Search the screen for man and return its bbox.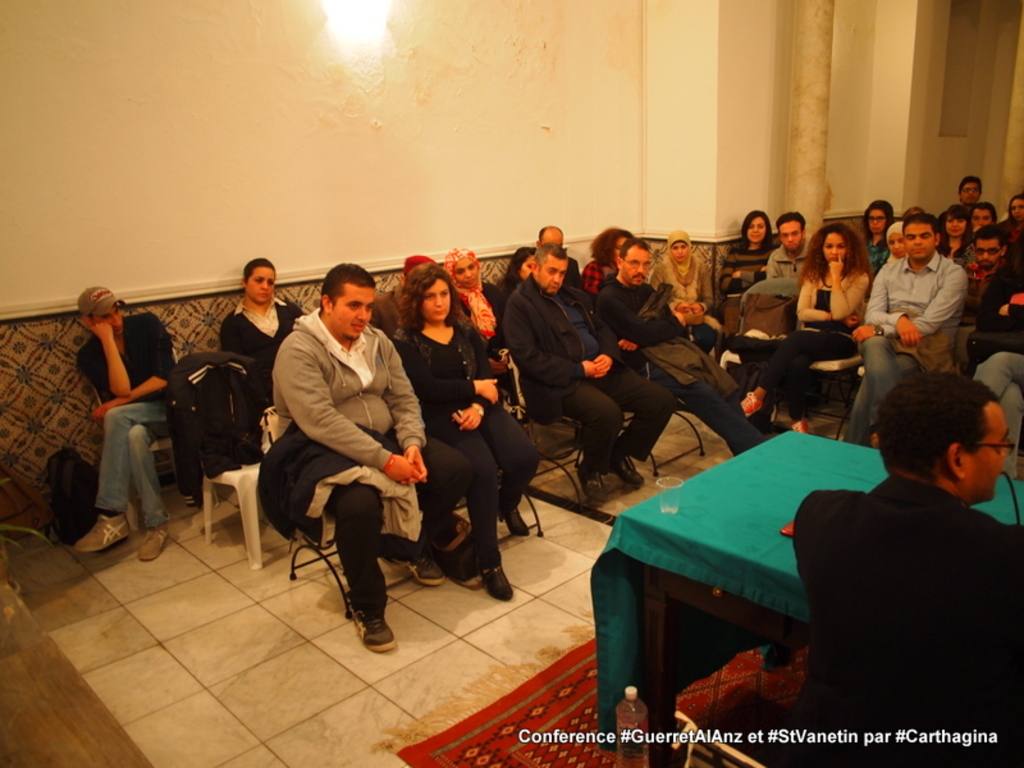
Found: pyautogui.locateOnScreen(840, 212, 968, 444).
